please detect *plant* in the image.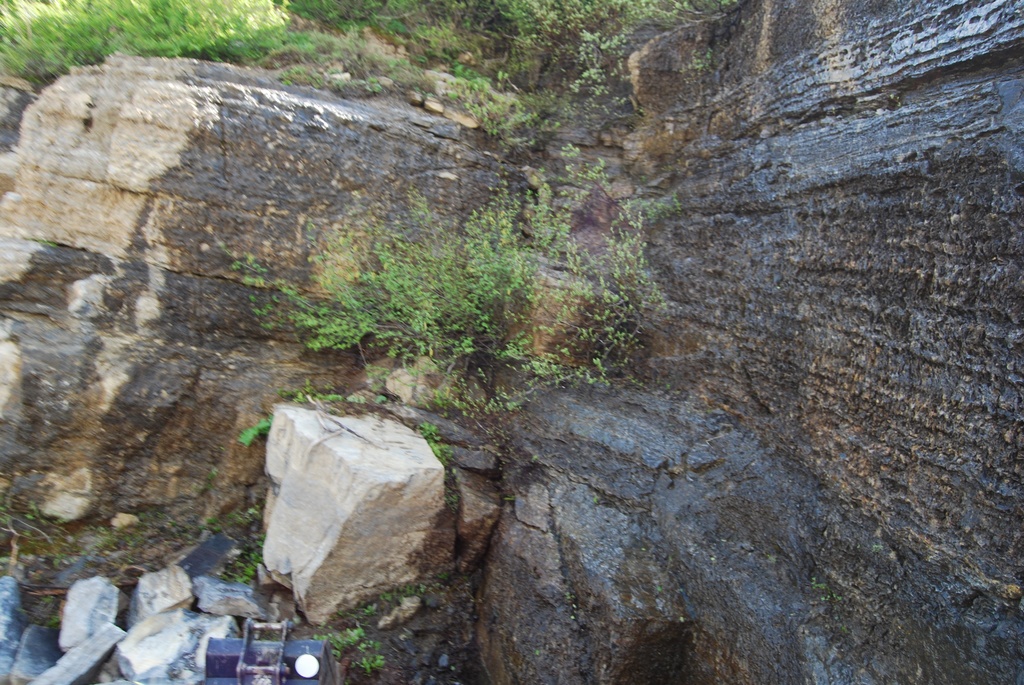
box(351, 644, 386, 668).
